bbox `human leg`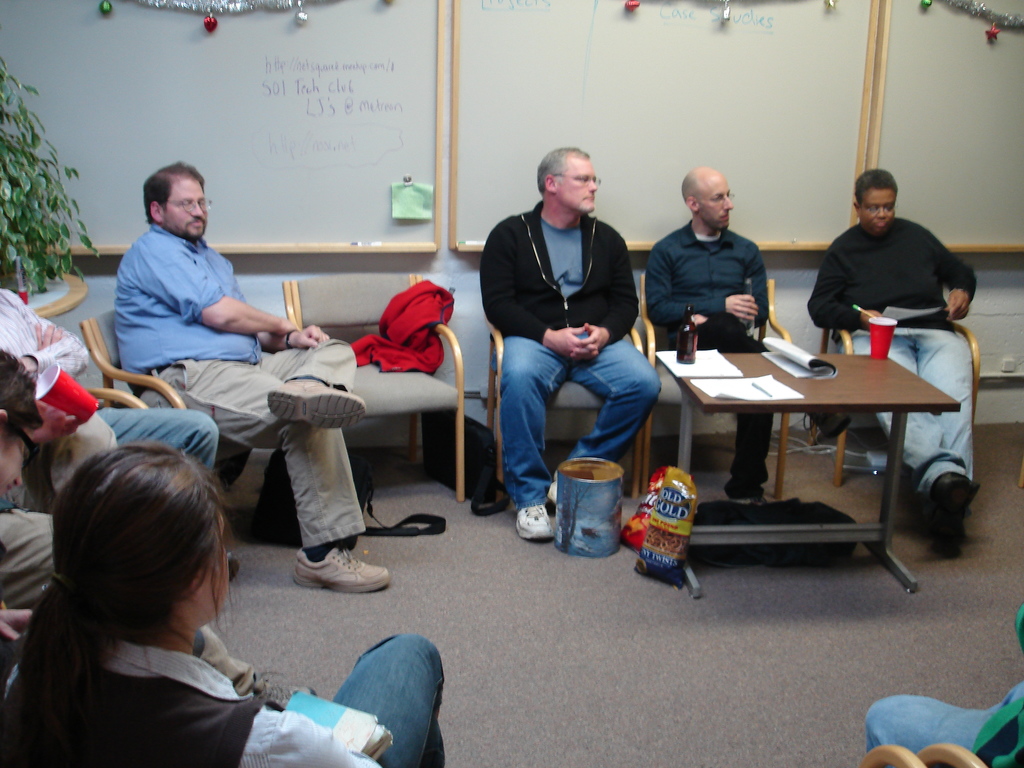
865,699,1000,748
